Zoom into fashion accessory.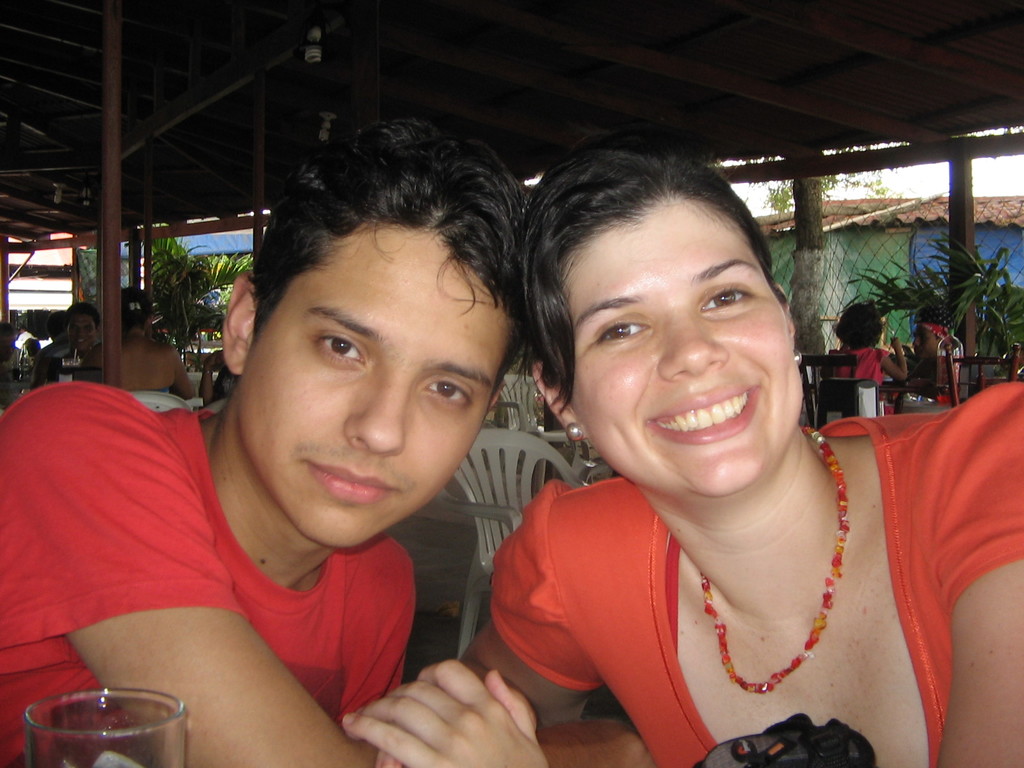
Zoom target: left=698, top=420, right=854, bottom=695.
